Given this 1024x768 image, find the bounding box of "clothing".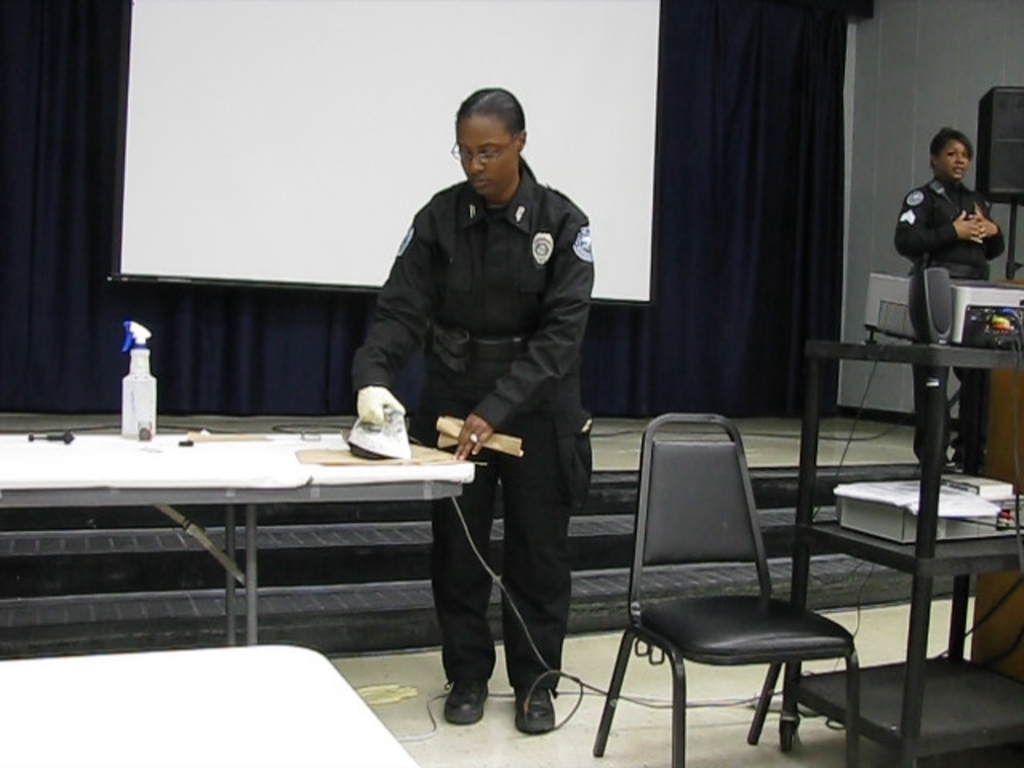
<bbox>898, 176, 1002, 458</bbox>.
